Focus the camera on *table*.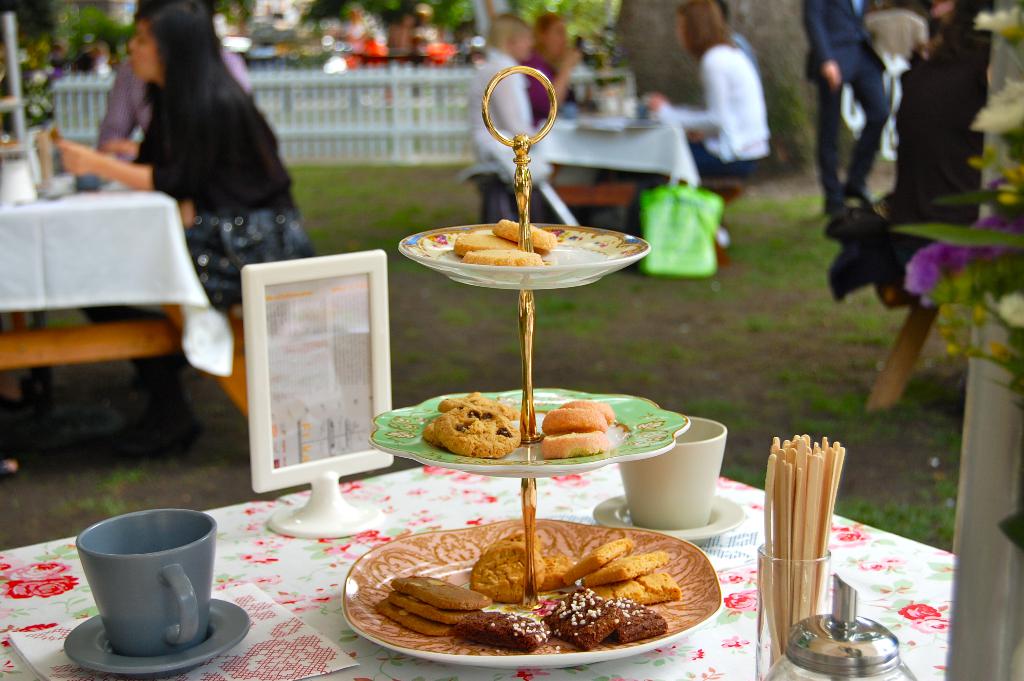
Focus region: {"x1": 0, "y1": 181, "x2": 245, "y2": 422}.
